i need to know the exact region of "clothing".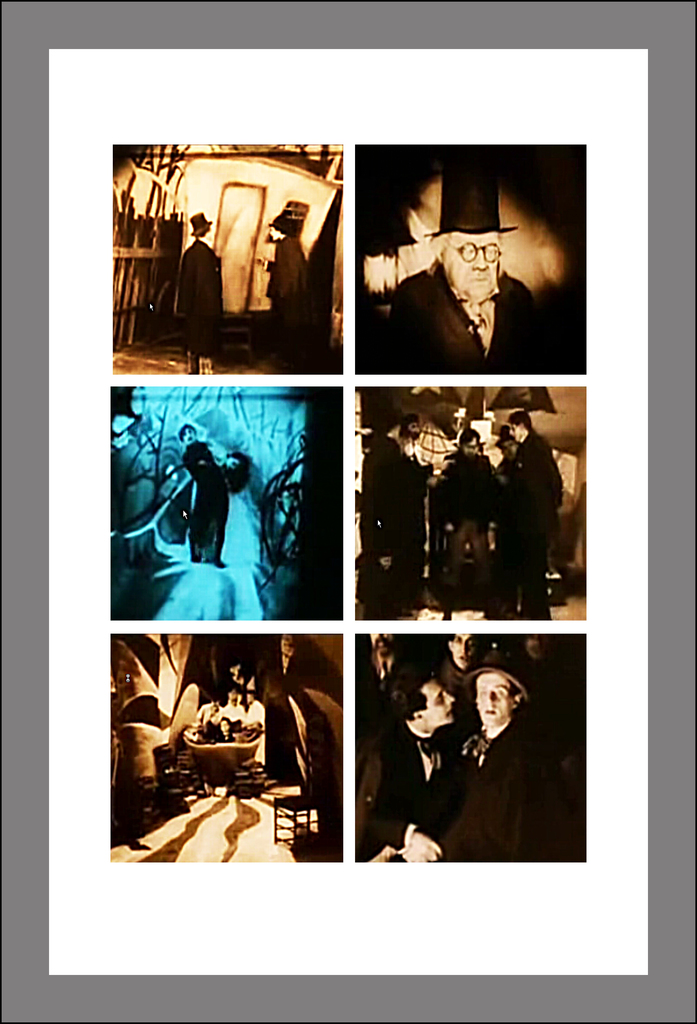
Region: <region>502, 430, 555, 607</region>.
